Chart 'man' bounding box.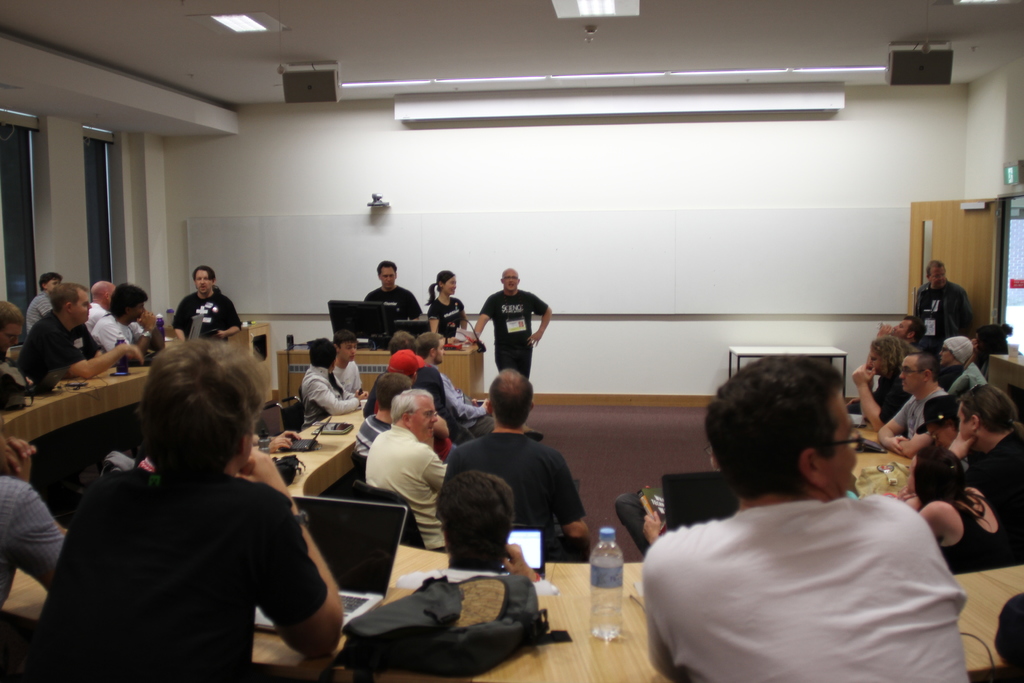
Charted: 0:299:27:367.
